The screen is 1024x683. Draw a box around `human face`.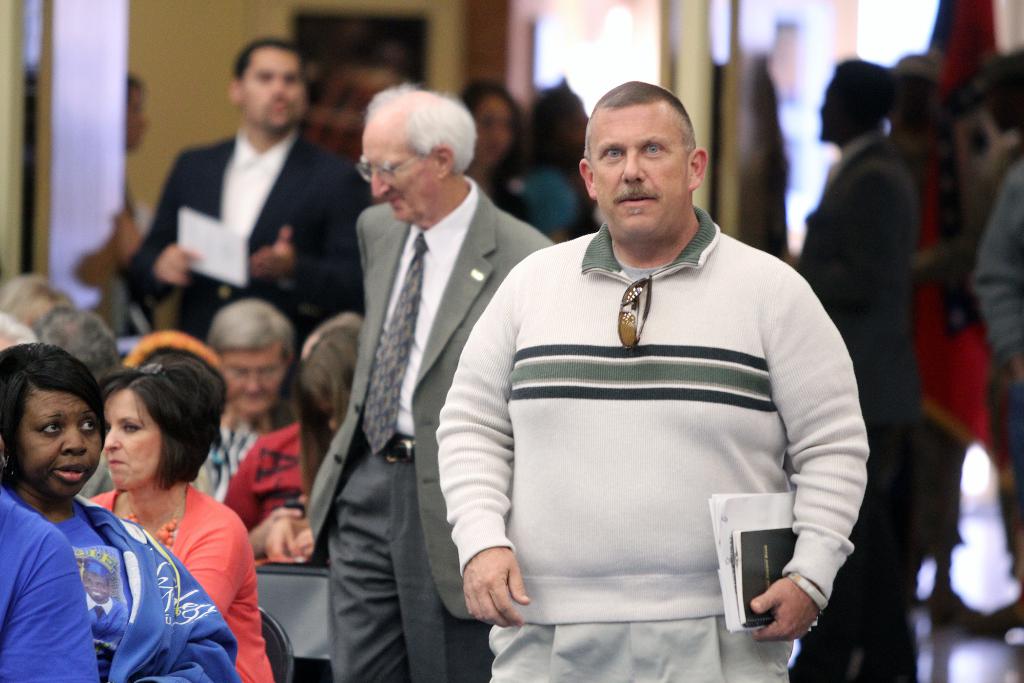
(244,47,304,129).
